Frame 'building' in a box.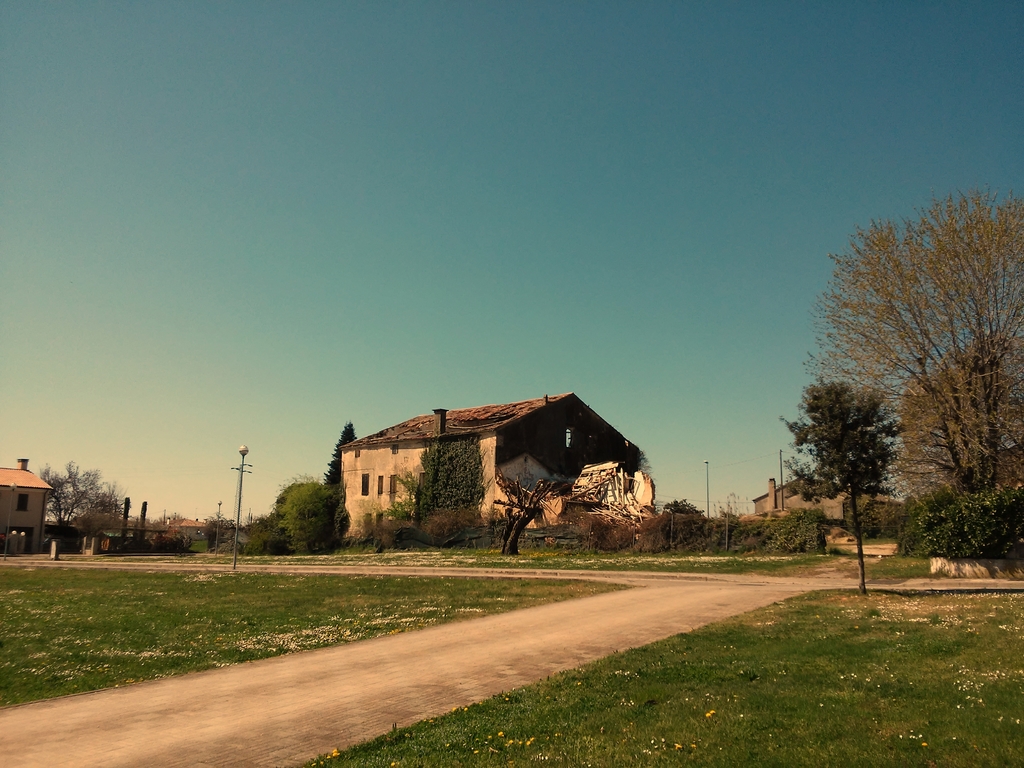
Rect(752, 479, 893, 524).
